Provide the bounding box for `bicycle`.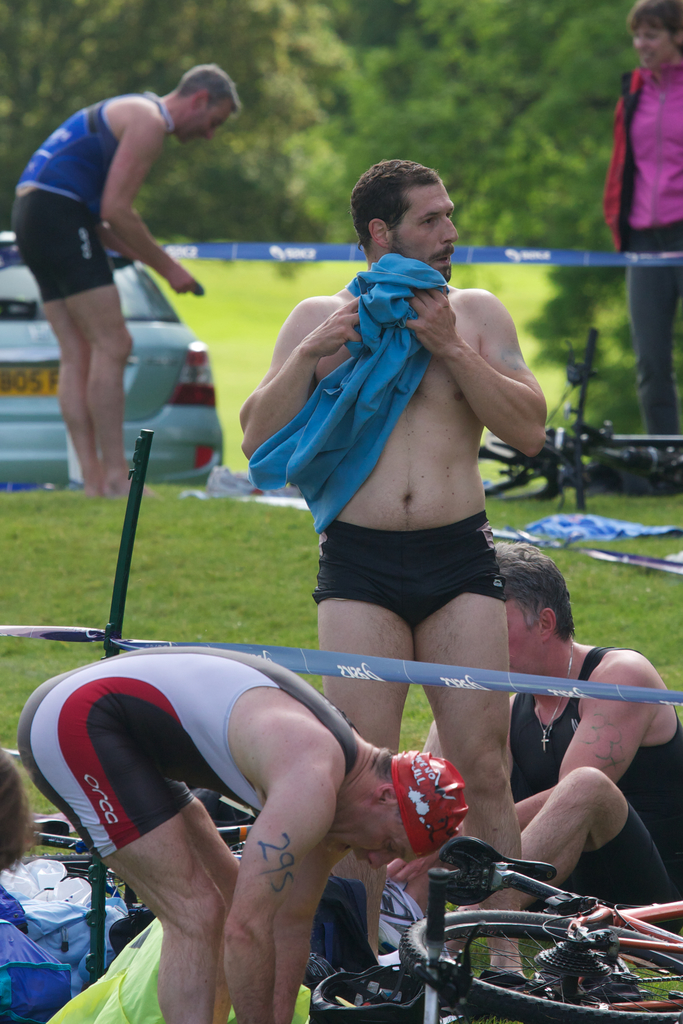
bbox=(472, 342, 682, 536).
